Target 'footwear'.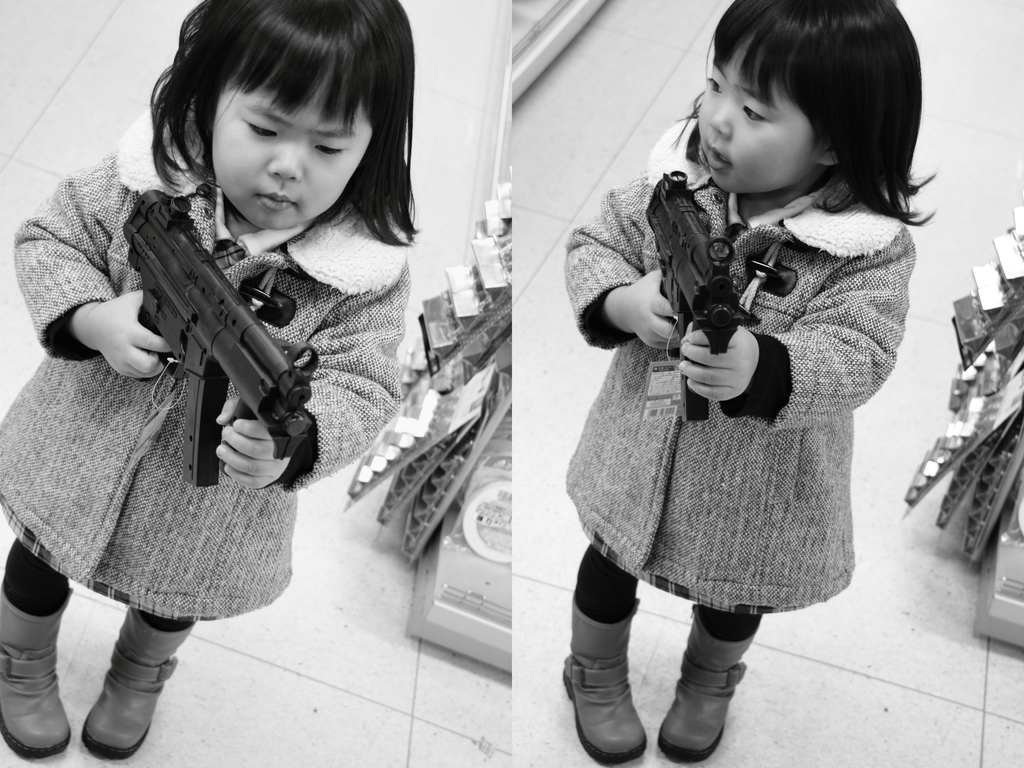
Target region: locate(81, 602, 197, 760).
